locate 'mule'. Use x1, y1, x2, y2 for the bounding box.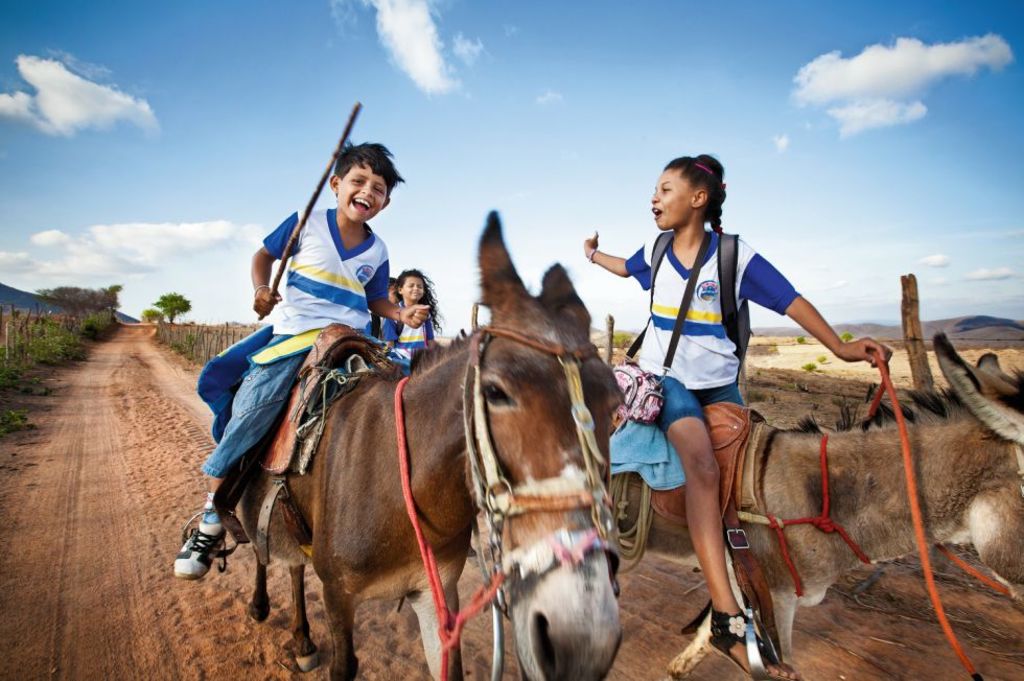
184, 274, 599, 662.
